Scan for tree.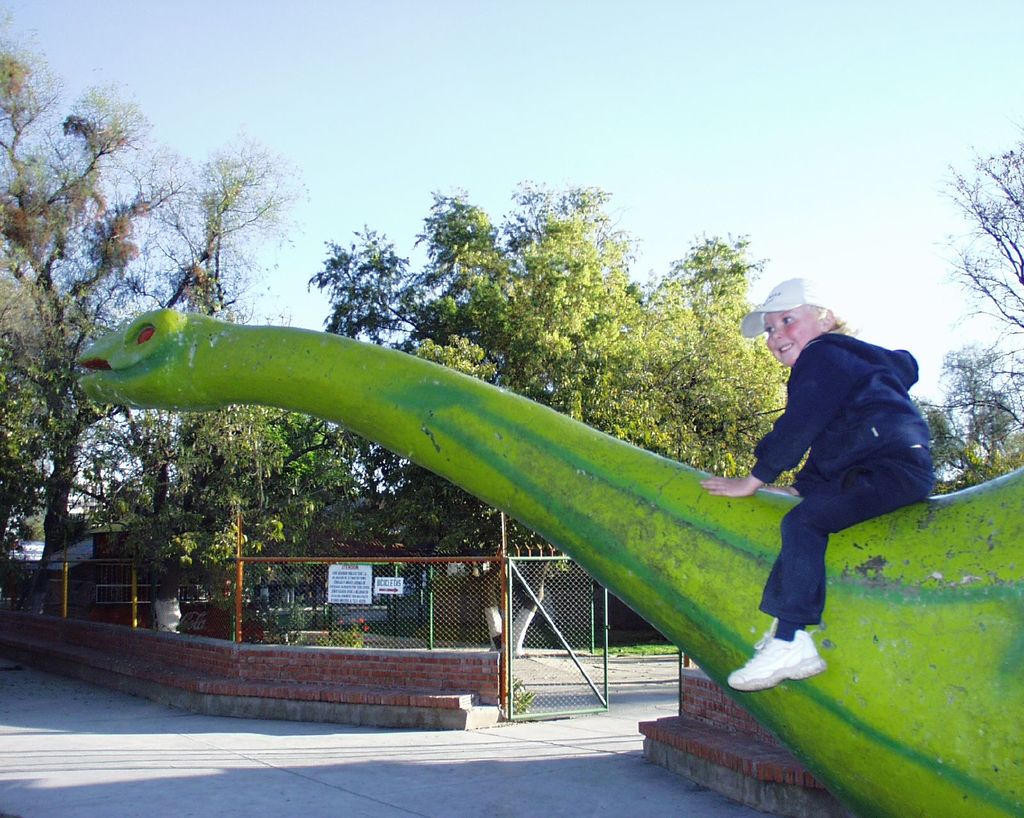
Scan result: 75/274/228/571.
